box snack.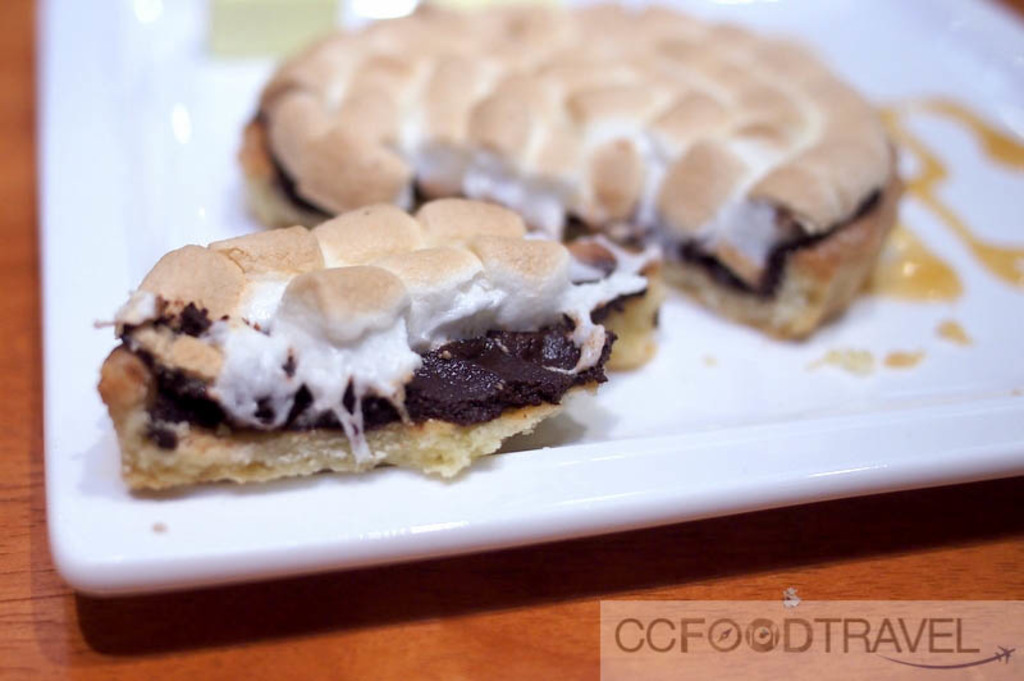
(left=236, top=0, right=905, bottom=335).
